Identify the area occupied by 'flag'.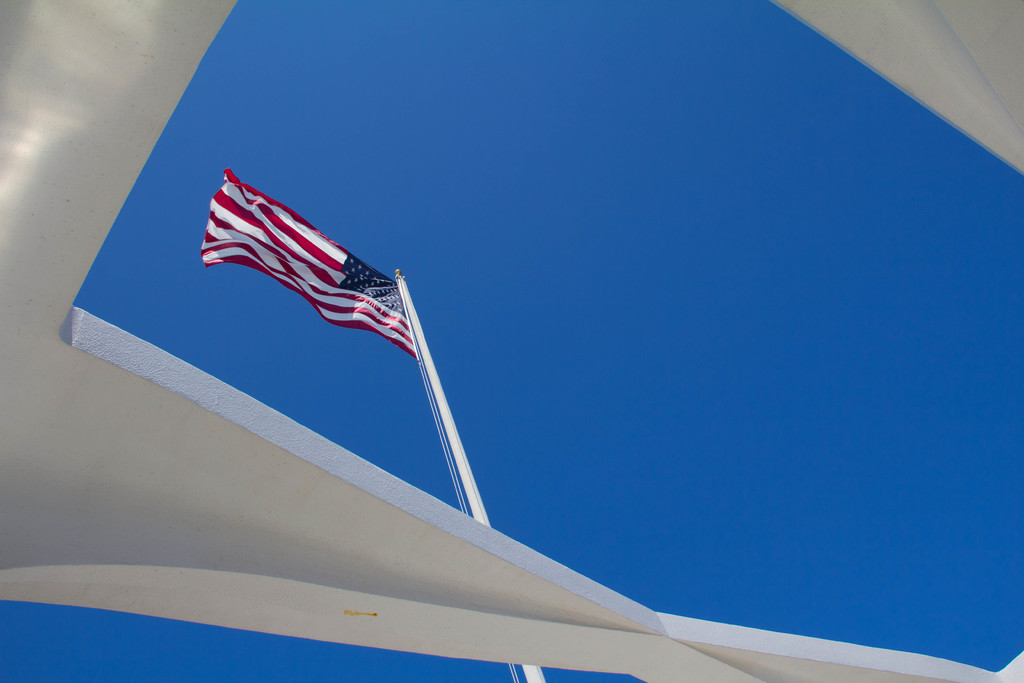
Area: rect(195, 169, 422, 360).
